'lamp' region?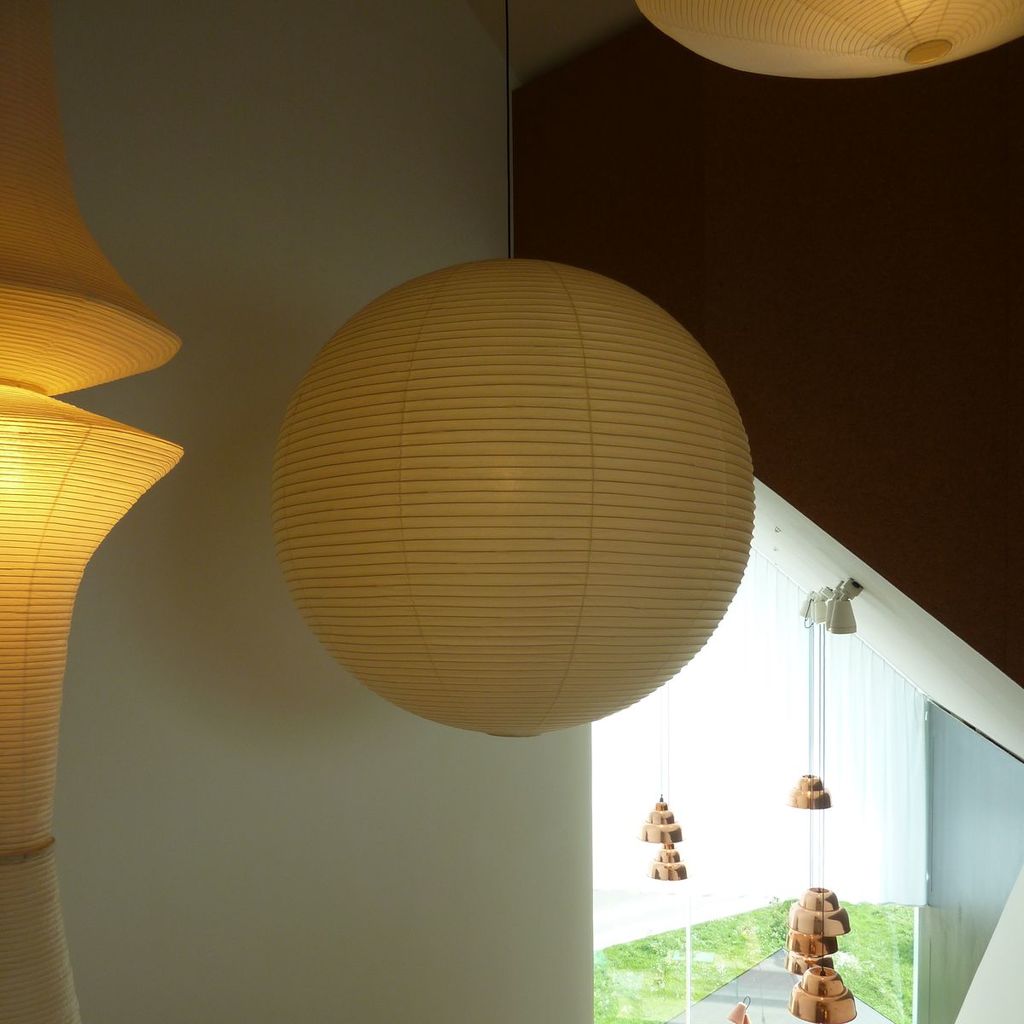
region(637, 690, 685, 846)
